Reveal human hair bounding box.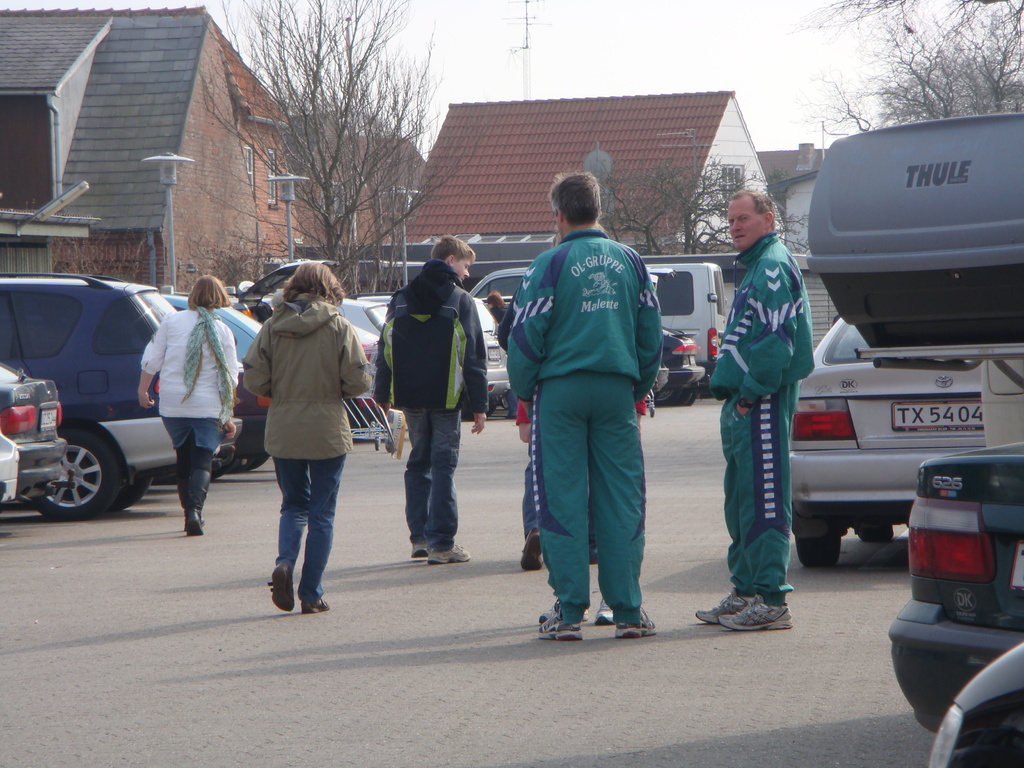
Revealed: 728/187/776/232.
